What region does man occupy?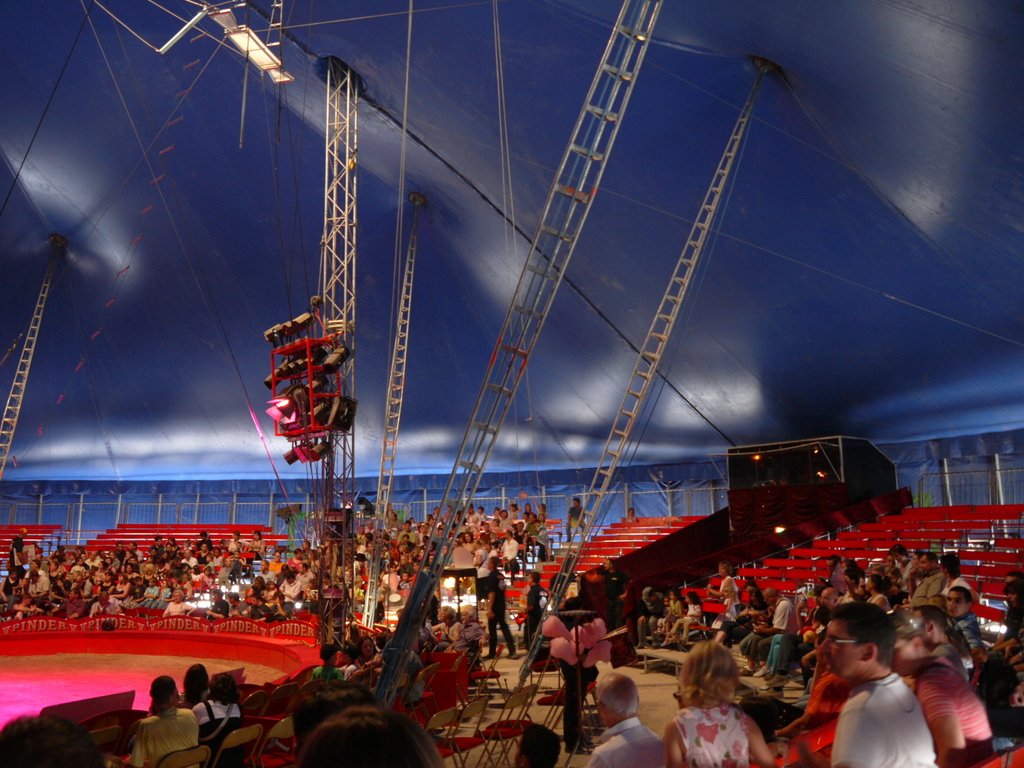
region(938, 584, 986, 671).
